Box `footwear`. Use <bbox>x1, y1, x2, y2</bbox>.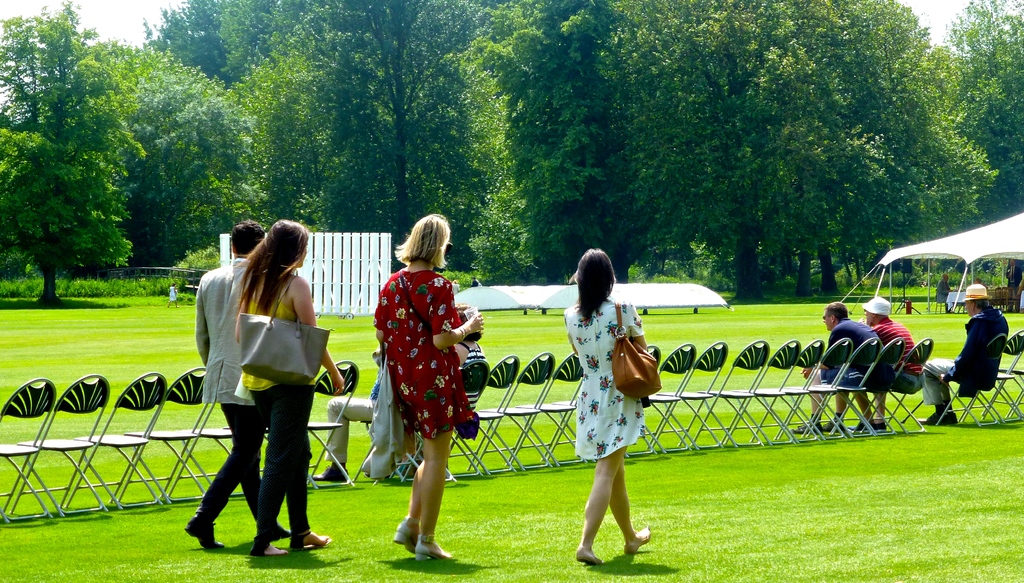
<bbox>182, 509, 224, 549</bbox>.
